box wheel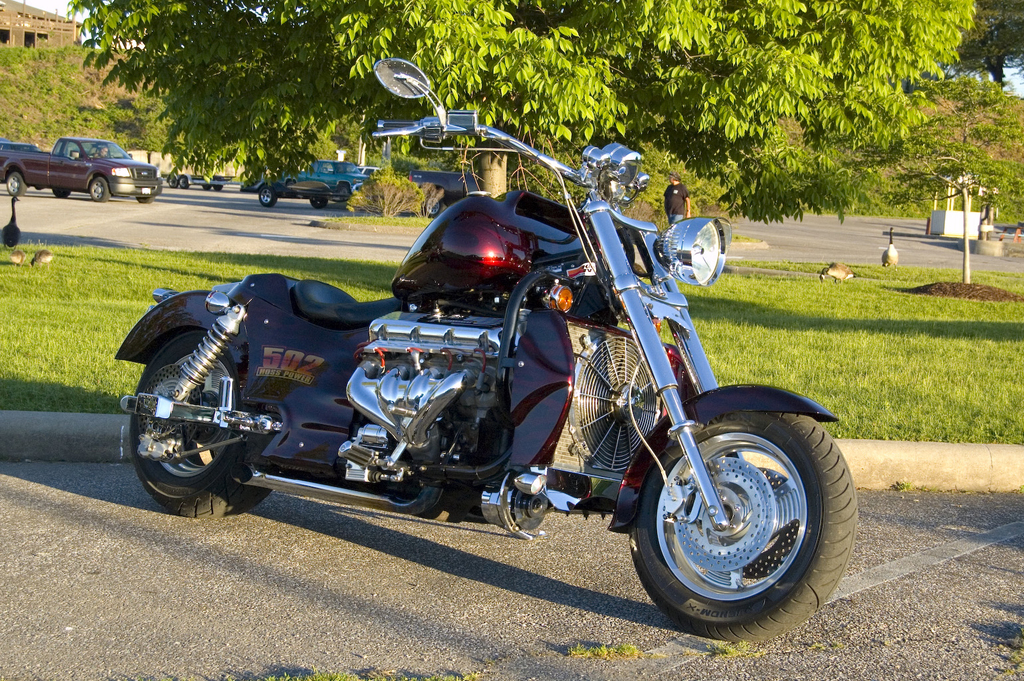
(128, 325, 273, 519)
